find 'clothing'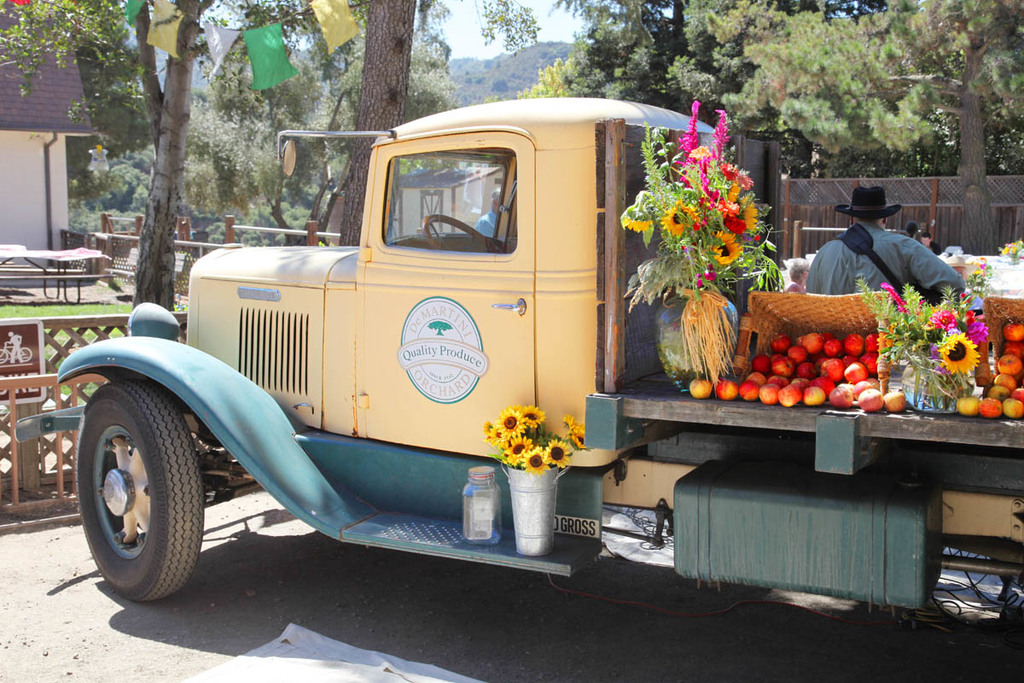
bbox=[798, 205, 969, 302]
